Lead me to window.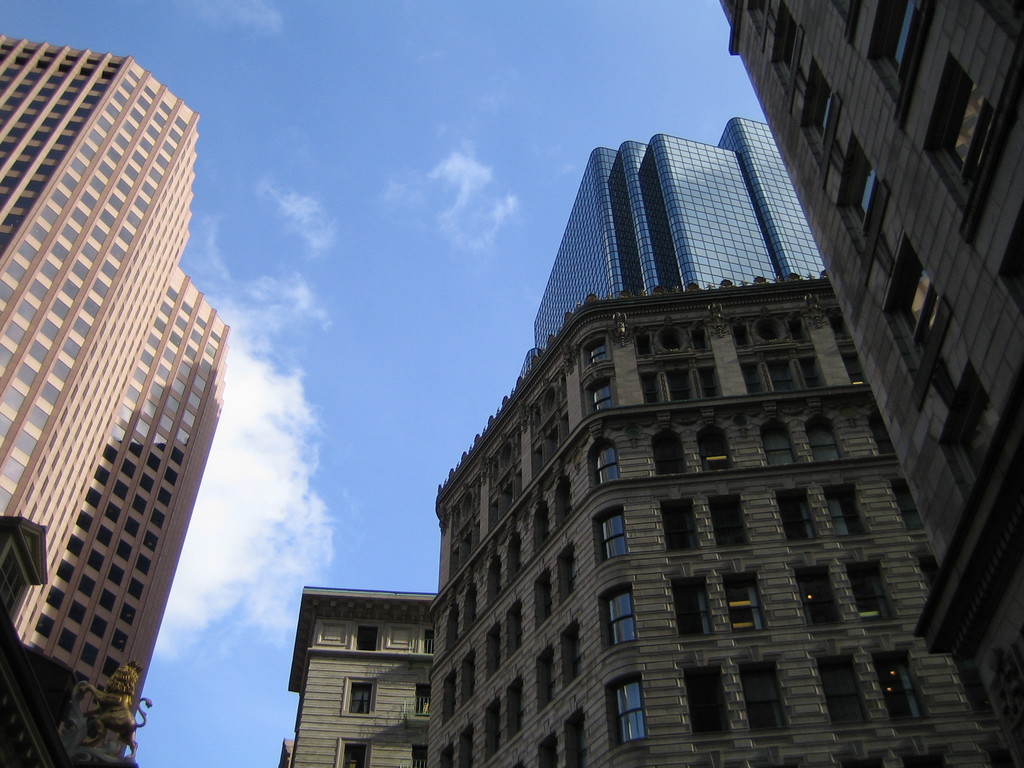
Lead to {"x1": 863, "y1": 0, "x2": 923, "y2": 108}.
